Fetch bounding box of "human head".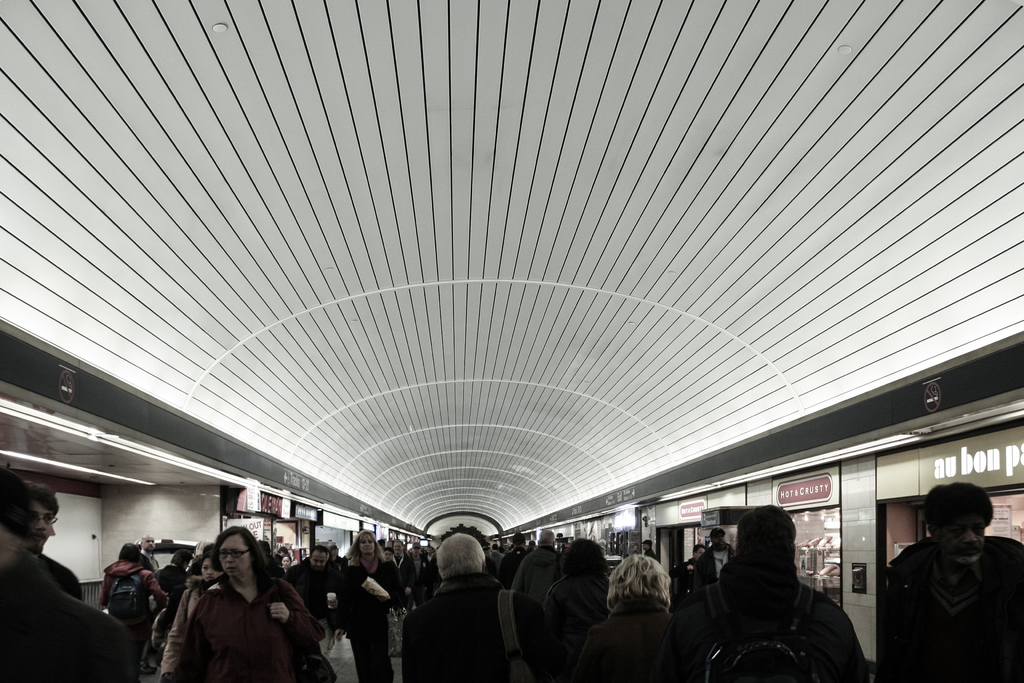
Bbox: (539, 529, 556, 549).
